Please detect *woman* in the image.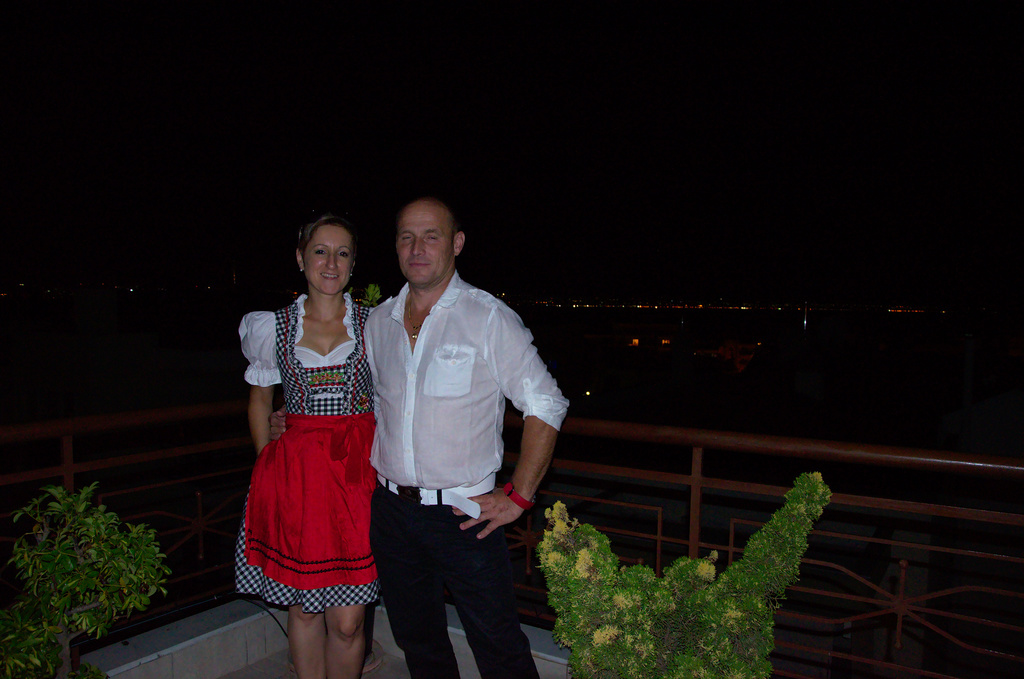
(226,185,395,628).
